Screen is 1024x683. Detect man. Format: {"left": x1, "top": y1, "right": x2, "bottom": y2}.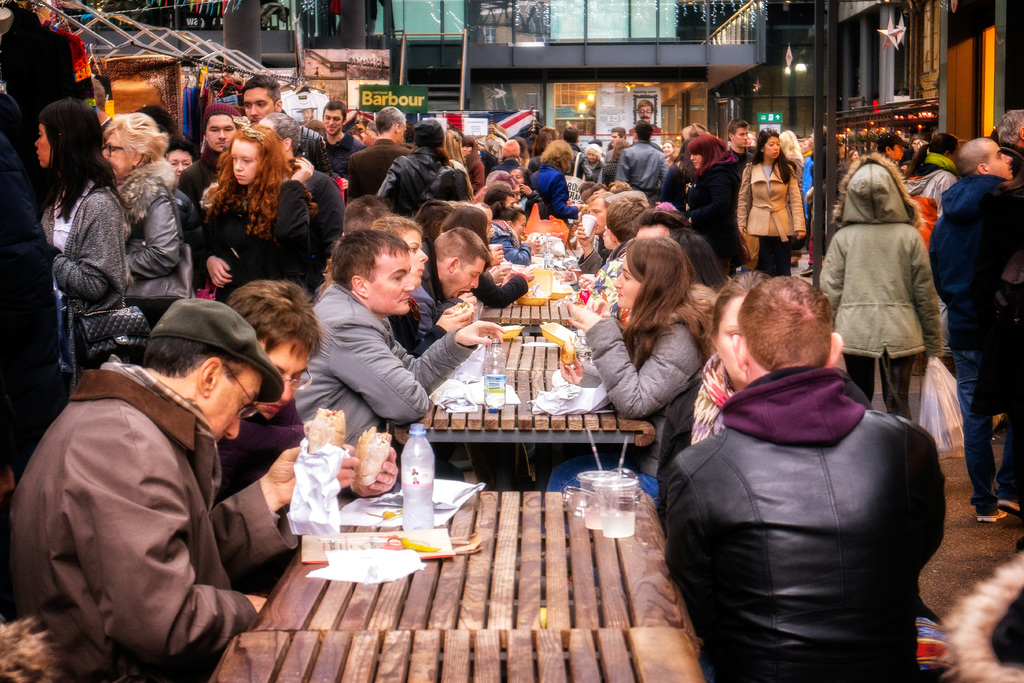
{"left": 181, "top": 106, "right": 241, "bottom": 247}.
